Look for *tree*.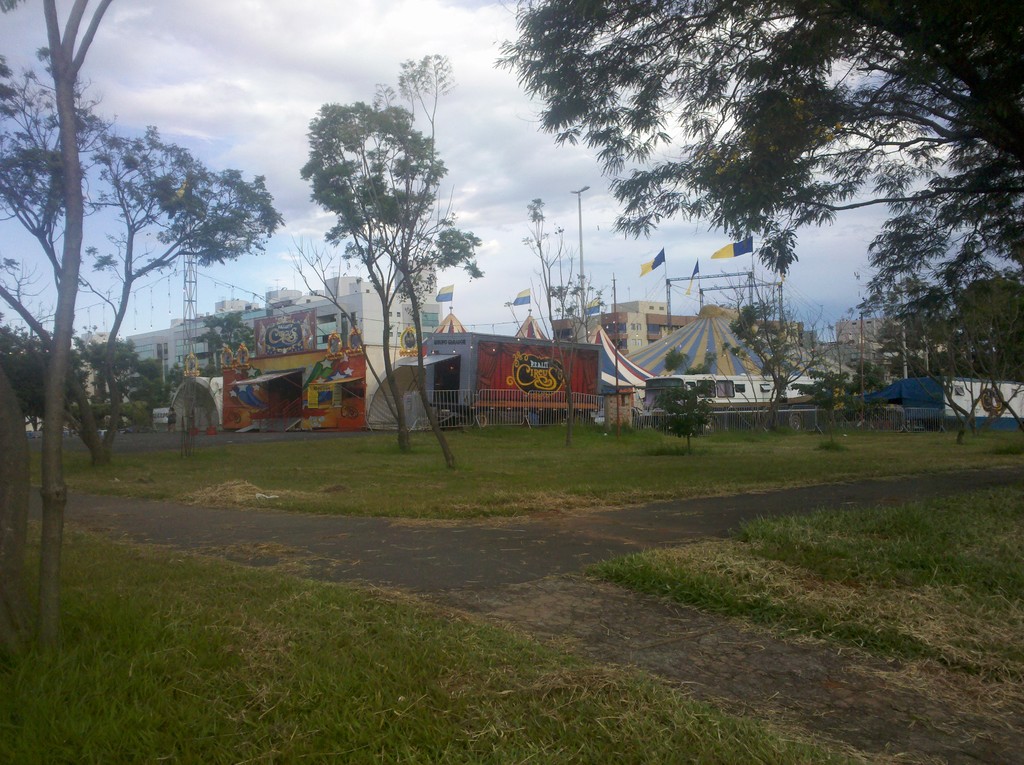
Found: bbox=[854, 133, 1023, 405].
